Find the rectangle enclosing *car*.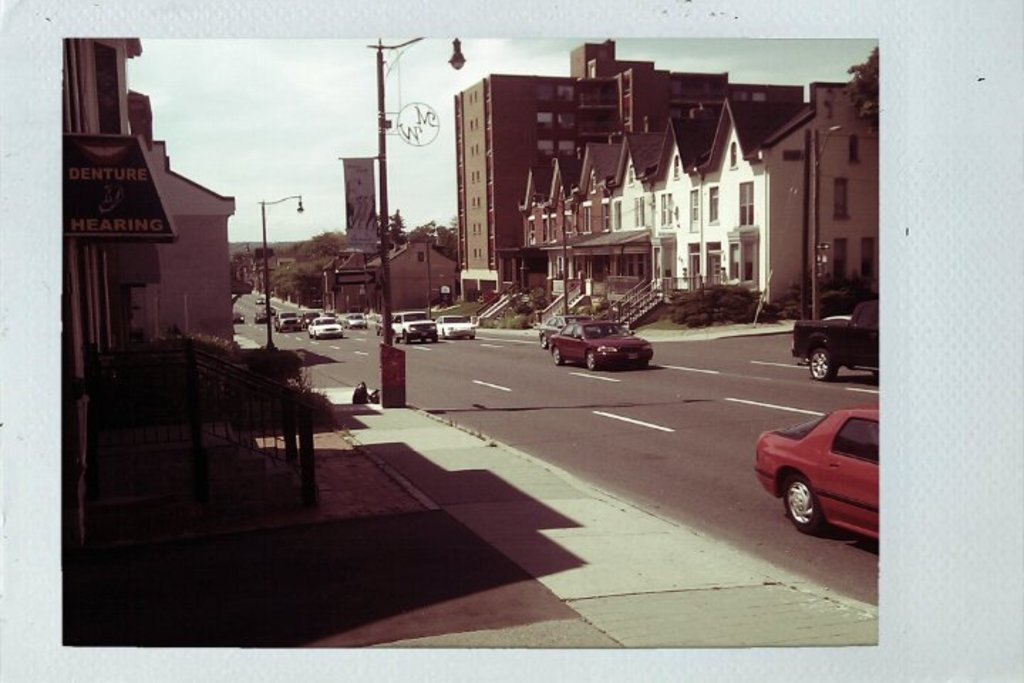
[439,312,475,343].
